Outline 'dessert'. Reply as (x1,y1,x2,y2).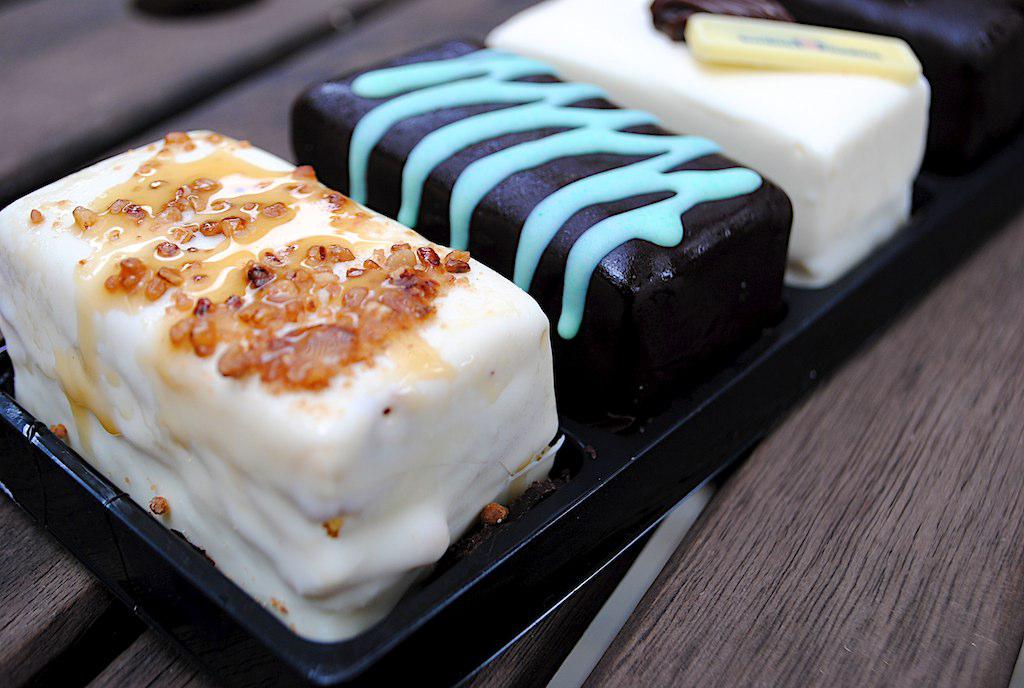
(15,141,559,642).
